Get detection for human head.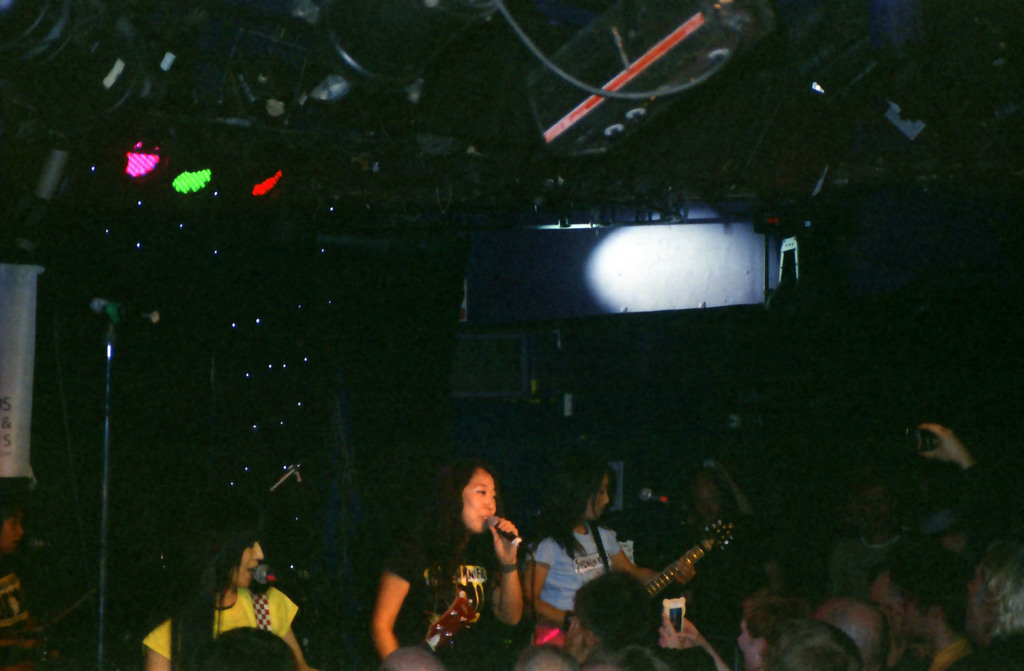
Detection: box=[374, 640, 438, 670].
